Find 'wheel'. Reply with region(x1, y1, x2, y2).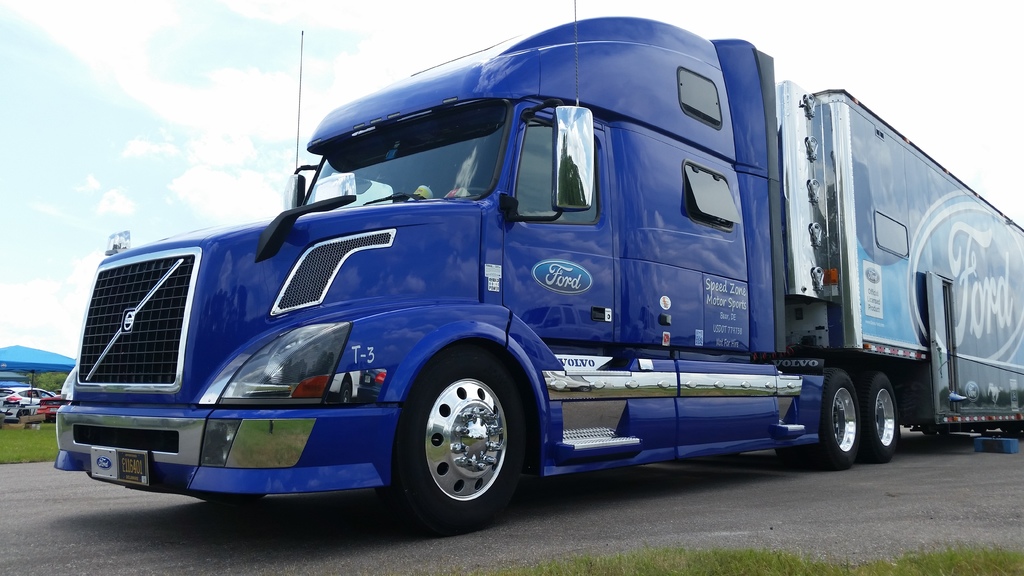
region(452, 186, 488, 198).
